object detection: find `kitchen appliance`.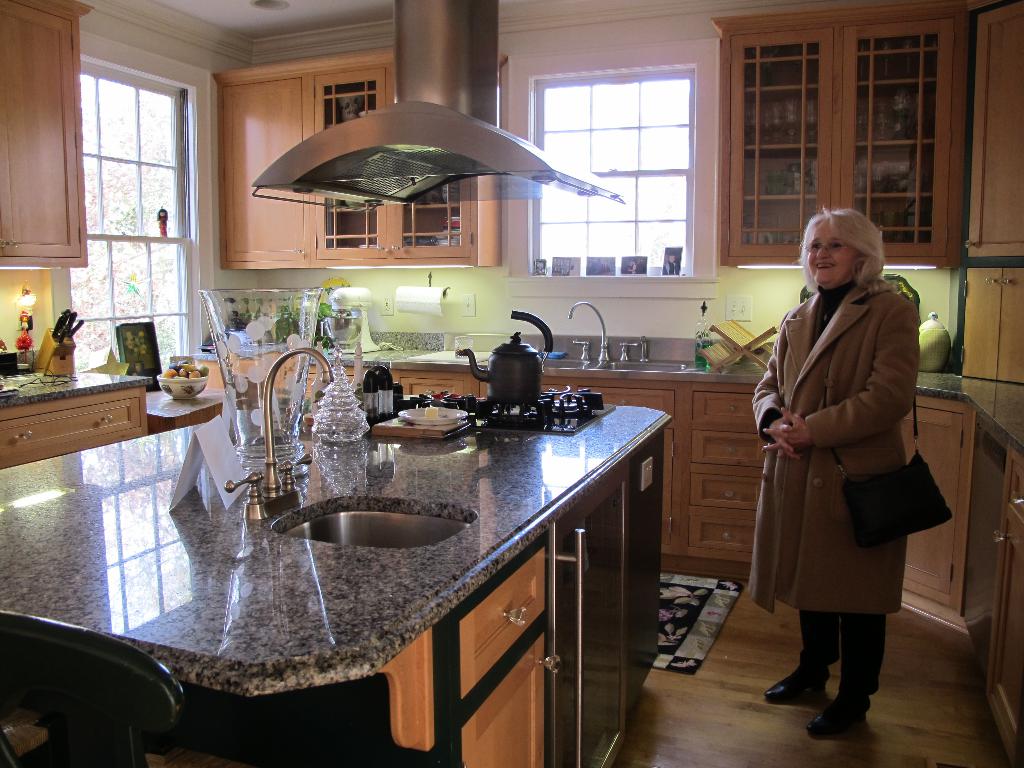
pyautogui.locateOnScreen(397, 401, 466, 422).
